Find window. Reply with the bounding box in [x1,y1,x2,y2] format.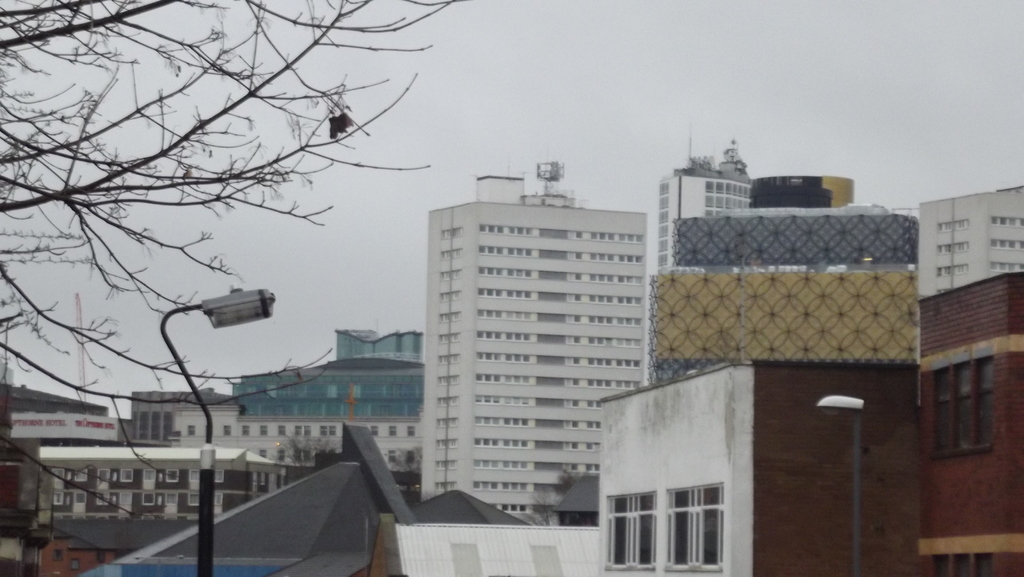
[329,423,338,435].
